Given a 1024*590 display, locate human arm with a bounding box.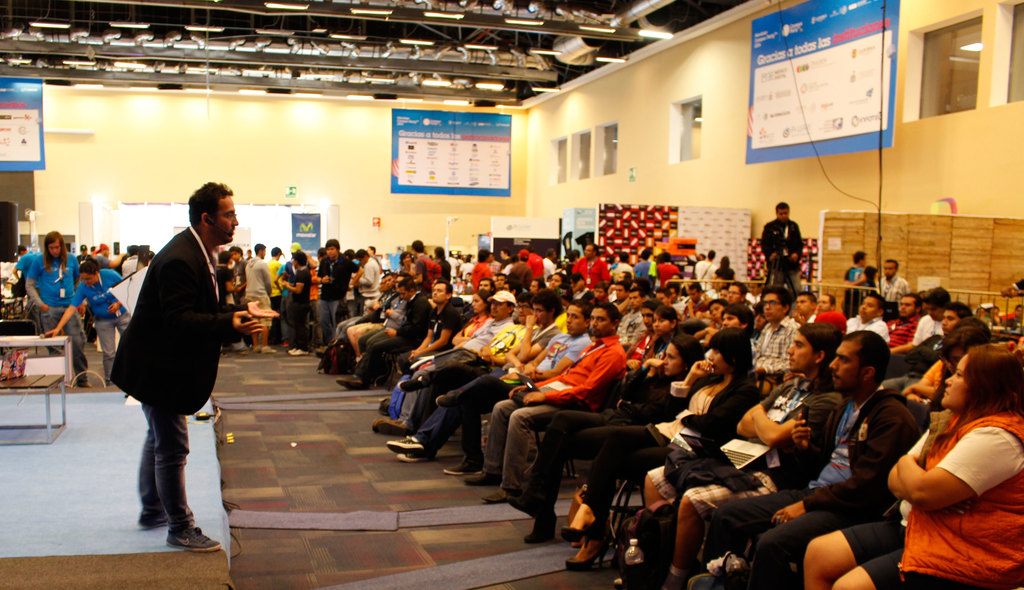
Located: x1=280 y1=273 x2=299 y2=296.
